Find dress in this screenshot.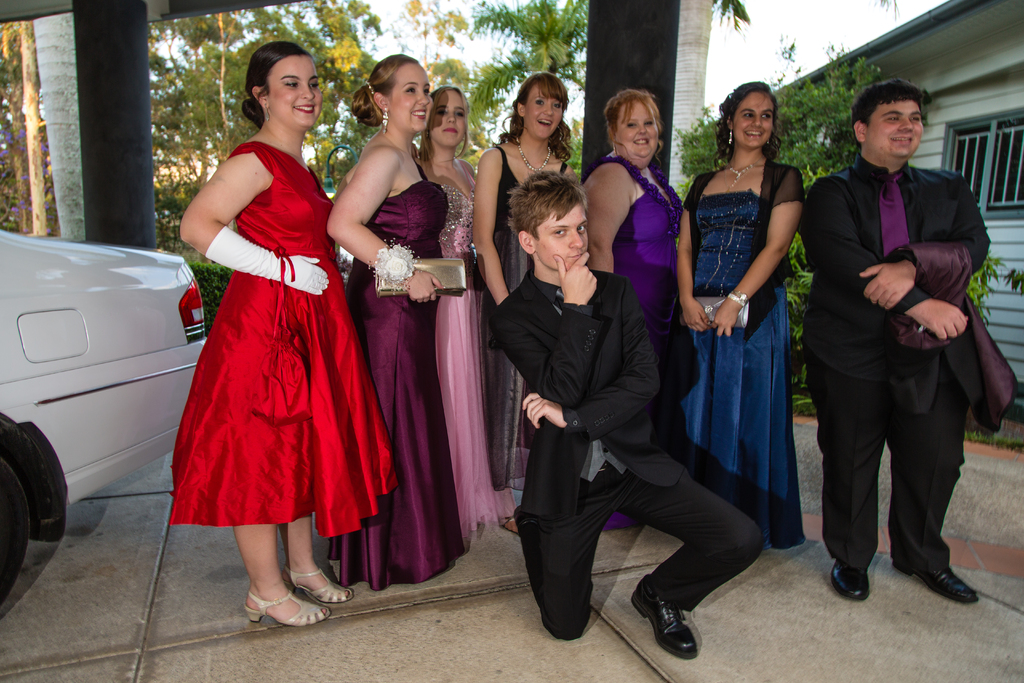
The bounding box for dress is {"x1": 678, "y1": 161, "x2": 807, "y2": 557}.
